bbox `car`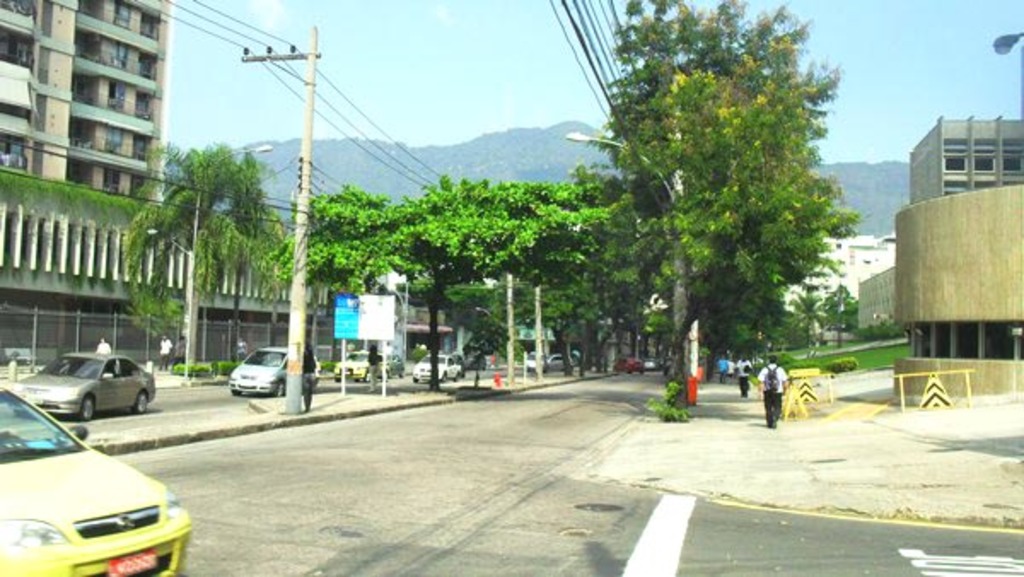
{"left": 17, "top": 353, "right": 160, "bottom": 422}
